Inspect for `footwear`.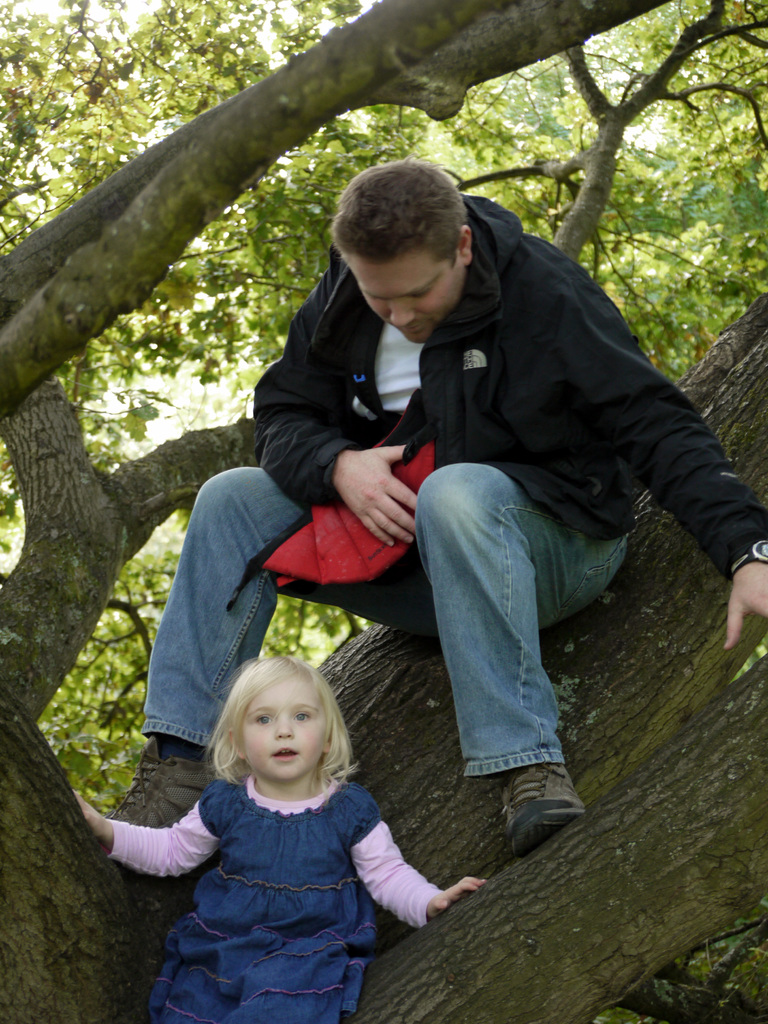
Inspection: l=492, t=767, r=581, b=861.
